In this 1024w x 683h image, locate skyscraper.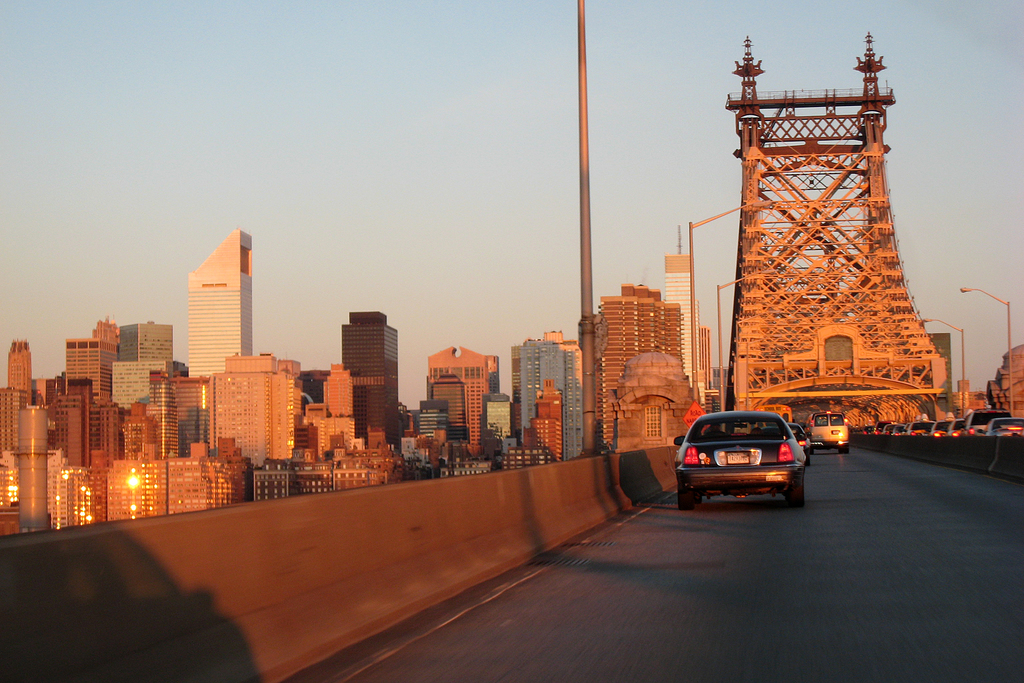
Bounding box: 115:320:178:364.
